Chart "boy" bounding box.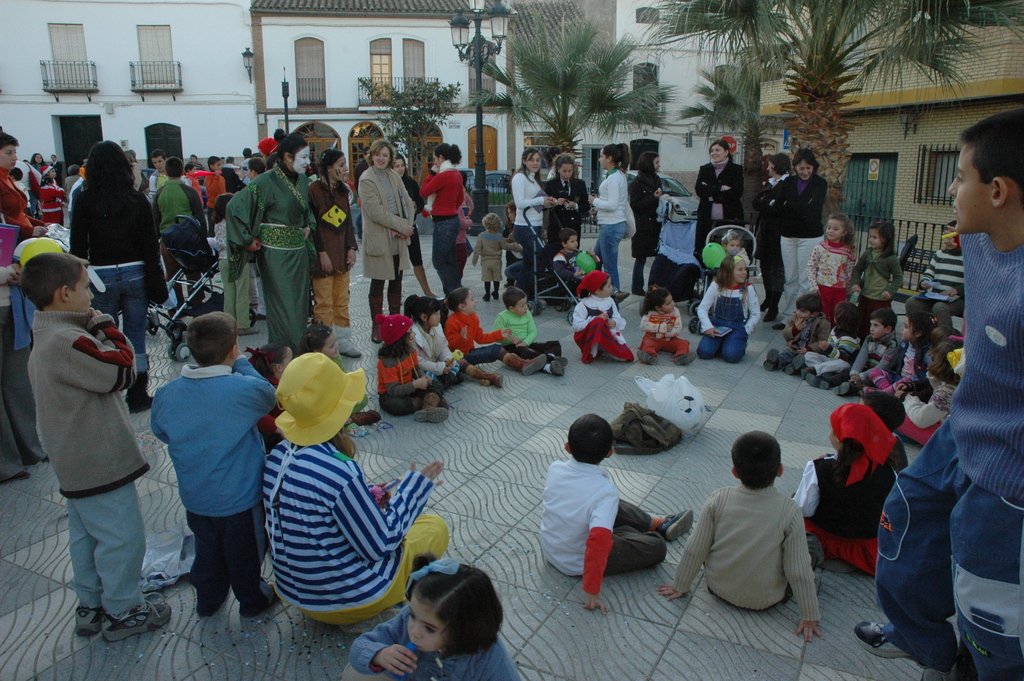
Charted: <region>854, 109, 1023, 680</region>.
